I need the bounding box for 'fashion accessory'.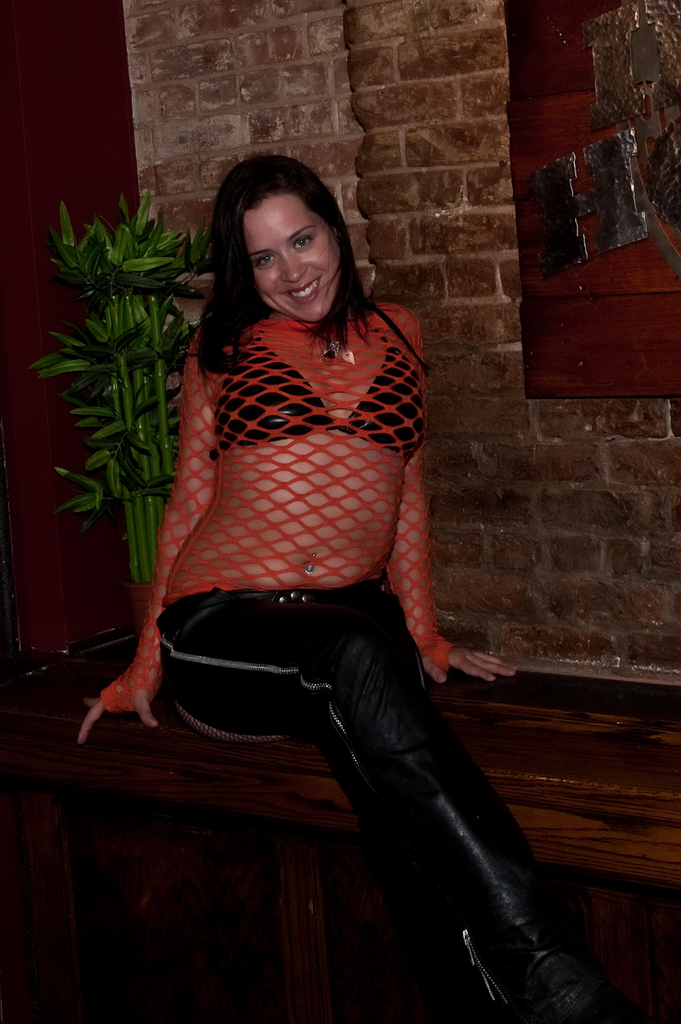
Here it is: 308, 554, 321, 560.
